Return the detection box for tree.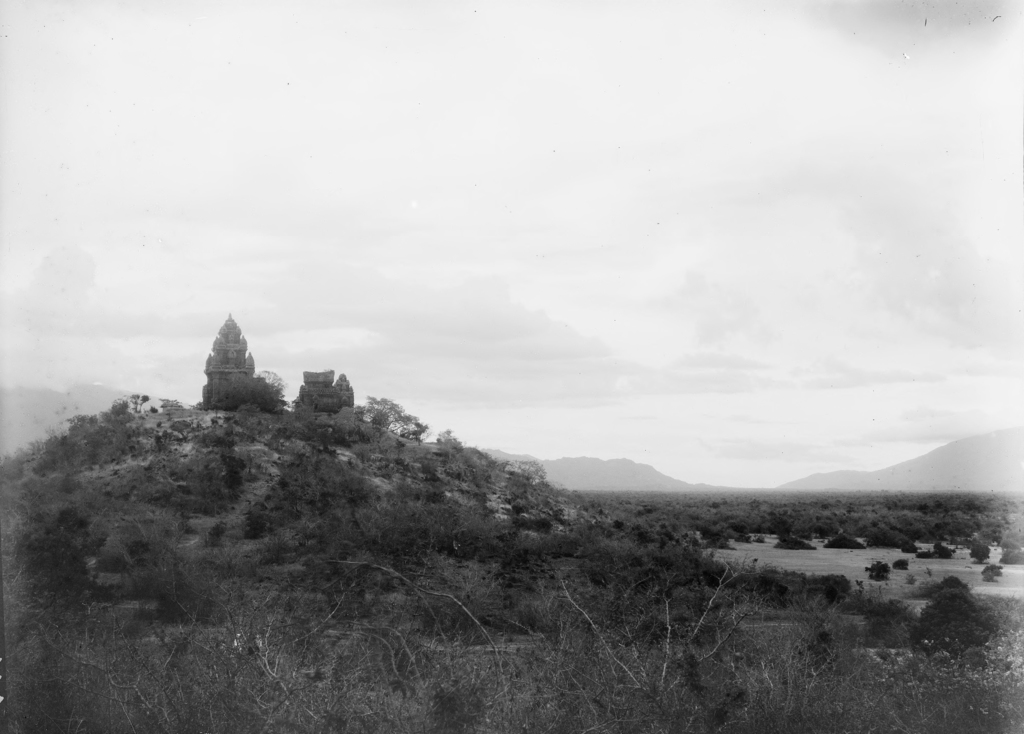
select_region(105, 399, 129, 425).
